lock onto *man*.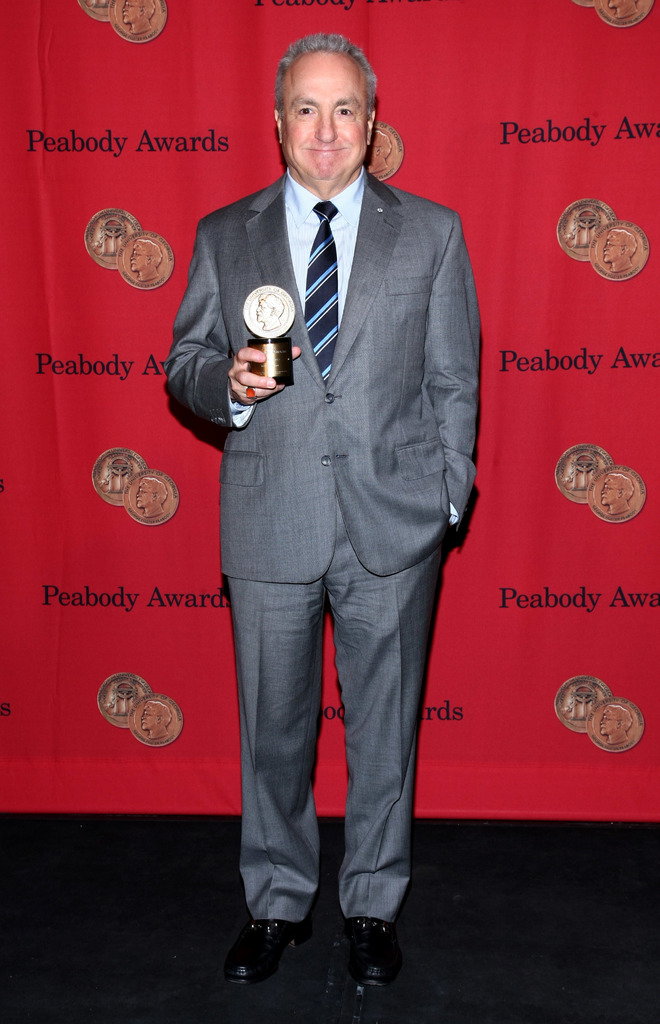
Locked: [136,477,169,524].
